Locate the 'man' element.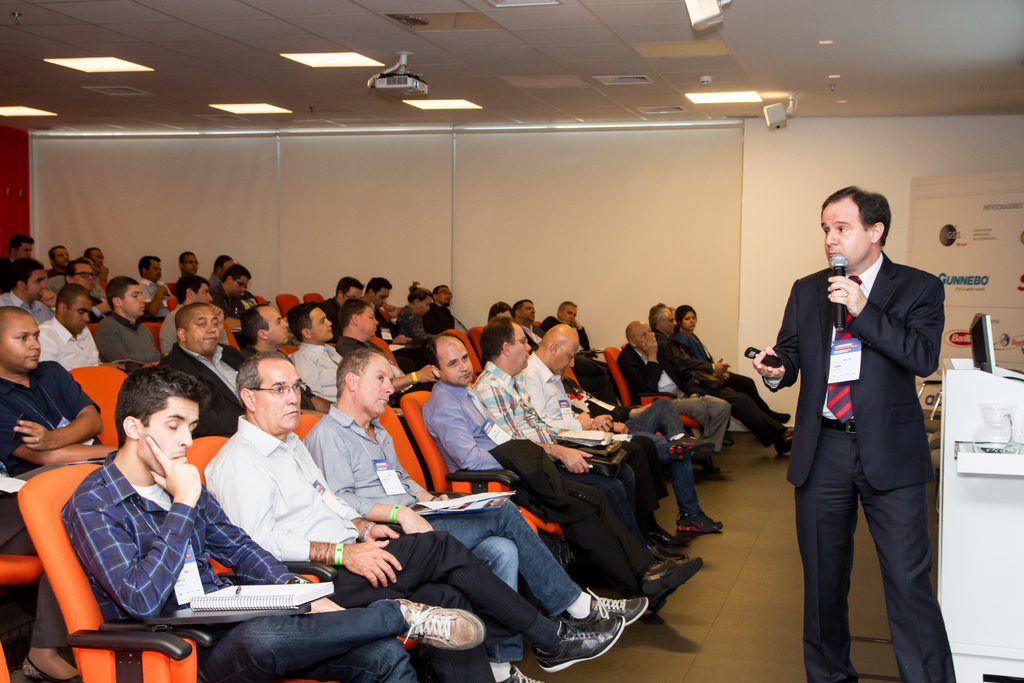
Element bbox: BBox(54, 242, 74, 292).
